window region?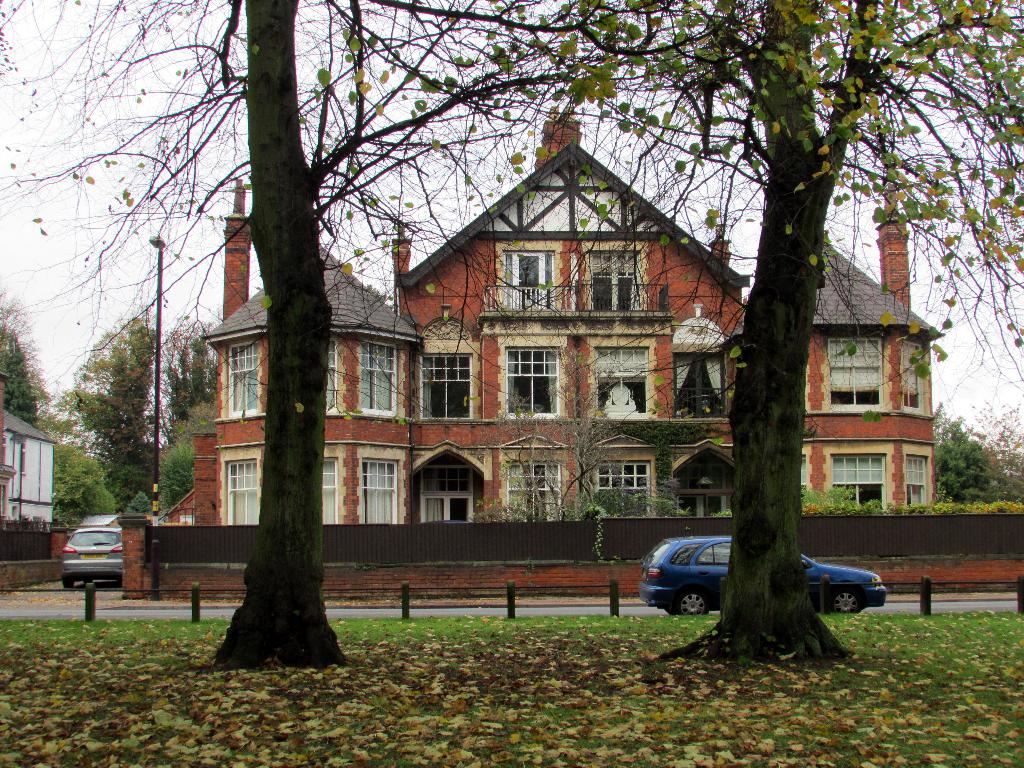
(left=828, top=447, right=888, bottom=504)
